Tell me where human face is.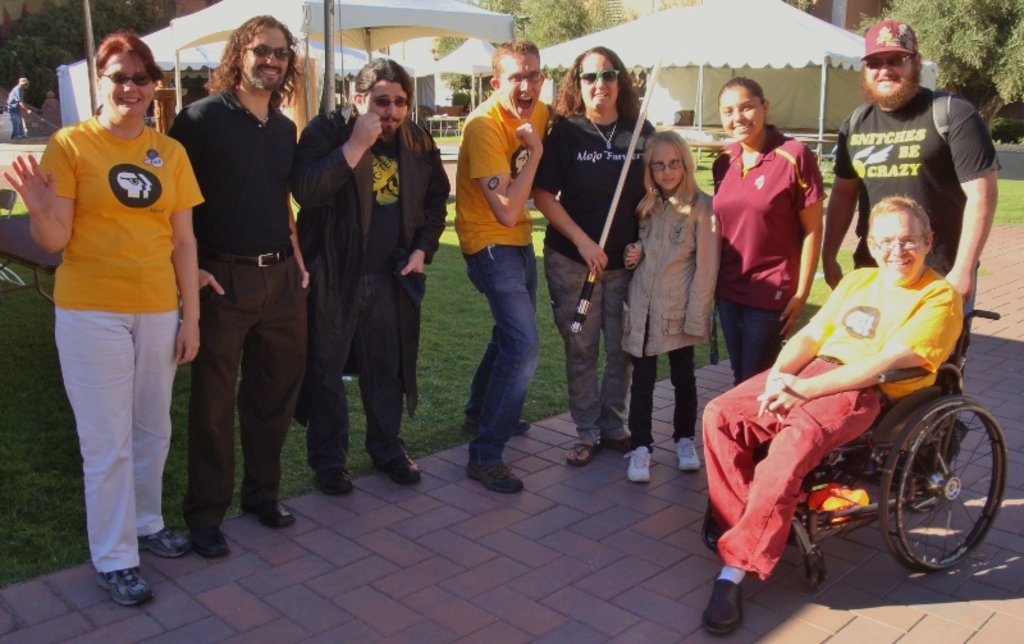
human face is at bbox(20, 86, 33, 96).
